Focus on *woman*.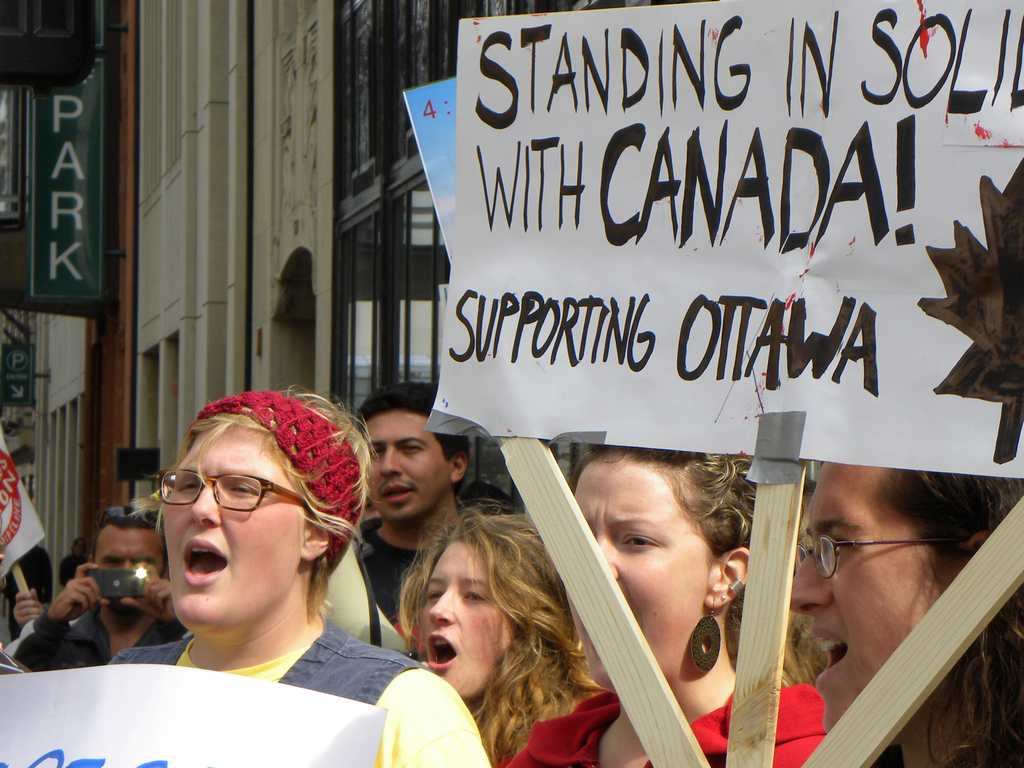
Focused at pyautogui.locateOnScreen(398, 497, 616, 766).
